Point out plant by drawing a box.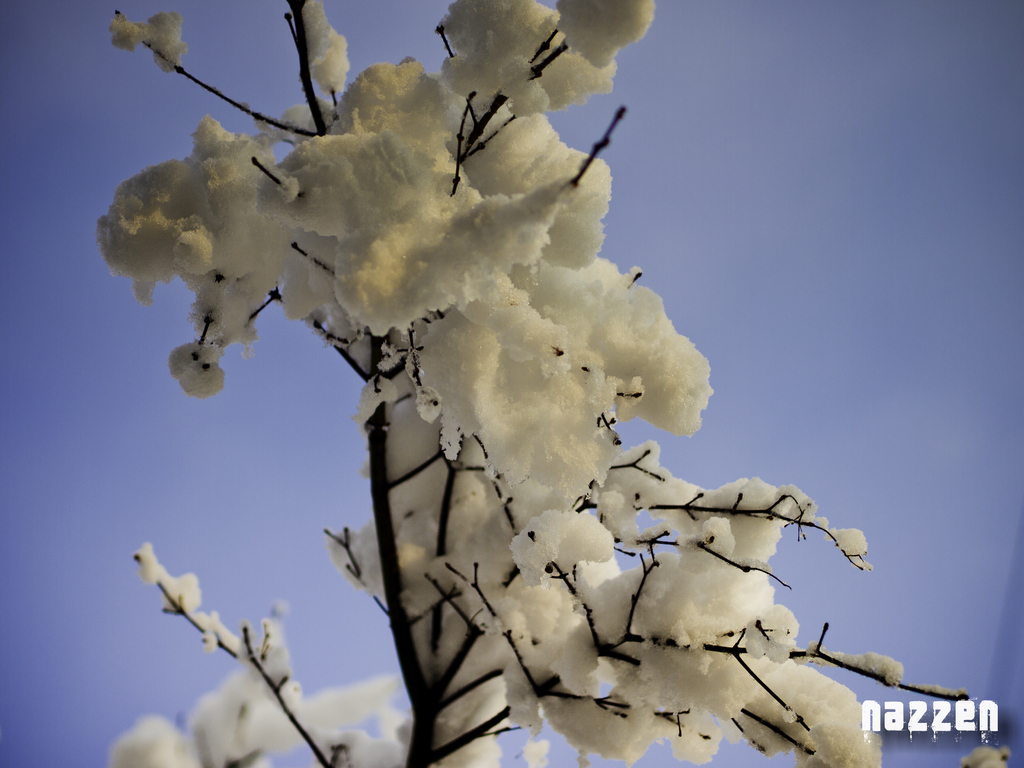
{"left": 0, "top": 3, "right": 1021, "bottom": 767}.
